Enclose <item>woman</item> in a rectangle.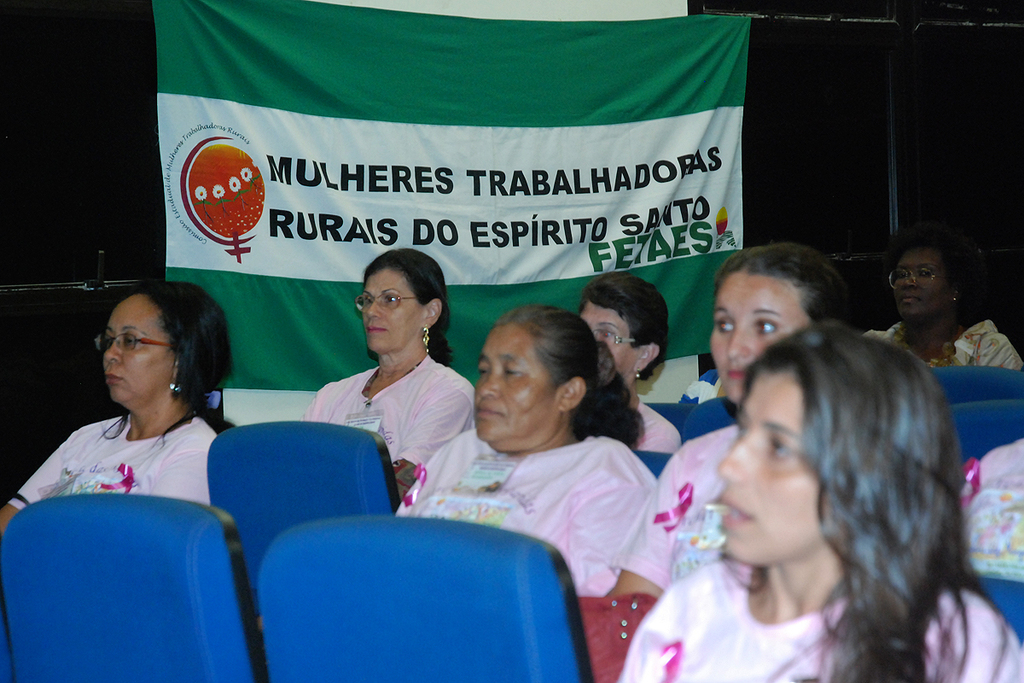
locate(570, 267, 686, 453).
